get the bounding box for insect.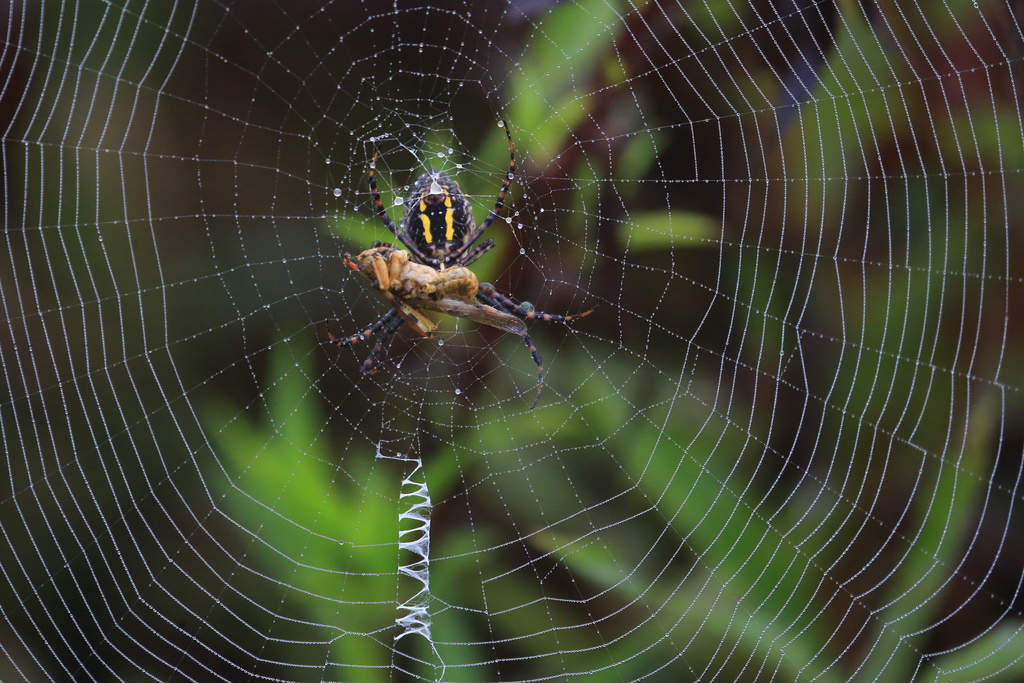
[357, 244, 477, 305].
